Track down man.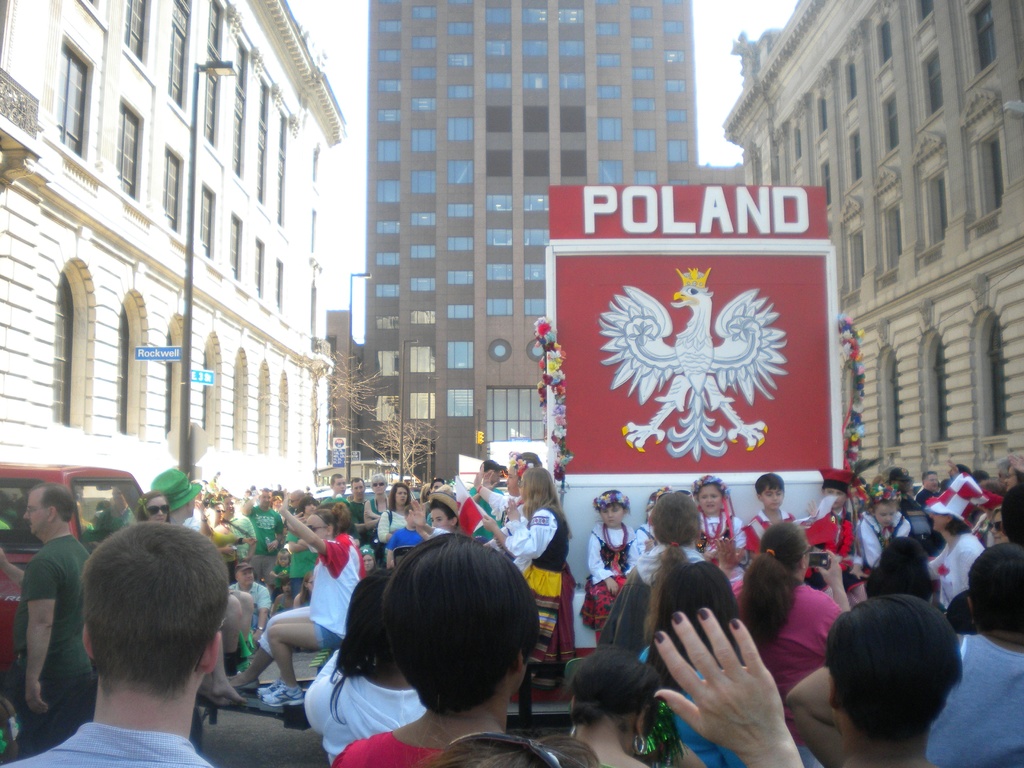
Tracked to box=[731, 468, 806, 561].
